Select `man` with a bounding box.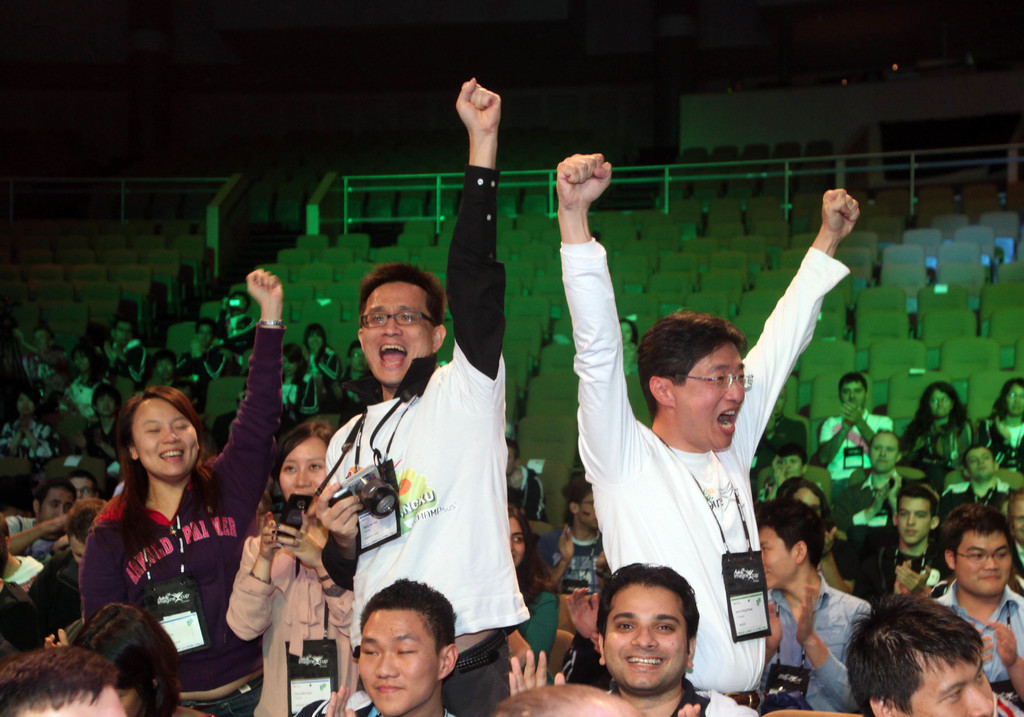
881, 491, 950, 587.
